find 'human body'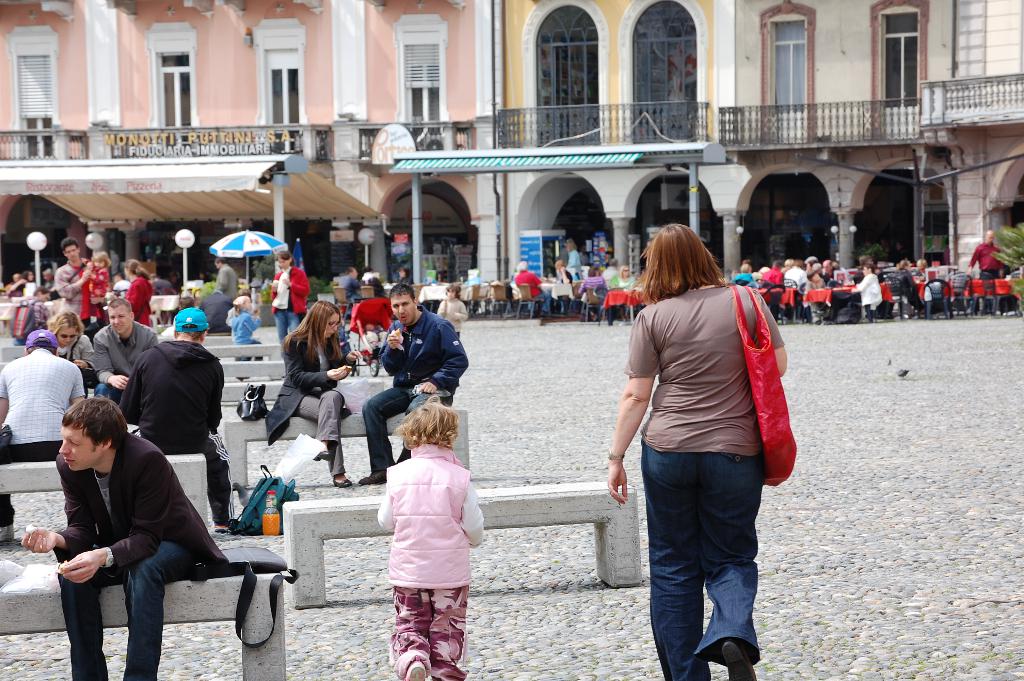
[264, 245, 307, 339]
